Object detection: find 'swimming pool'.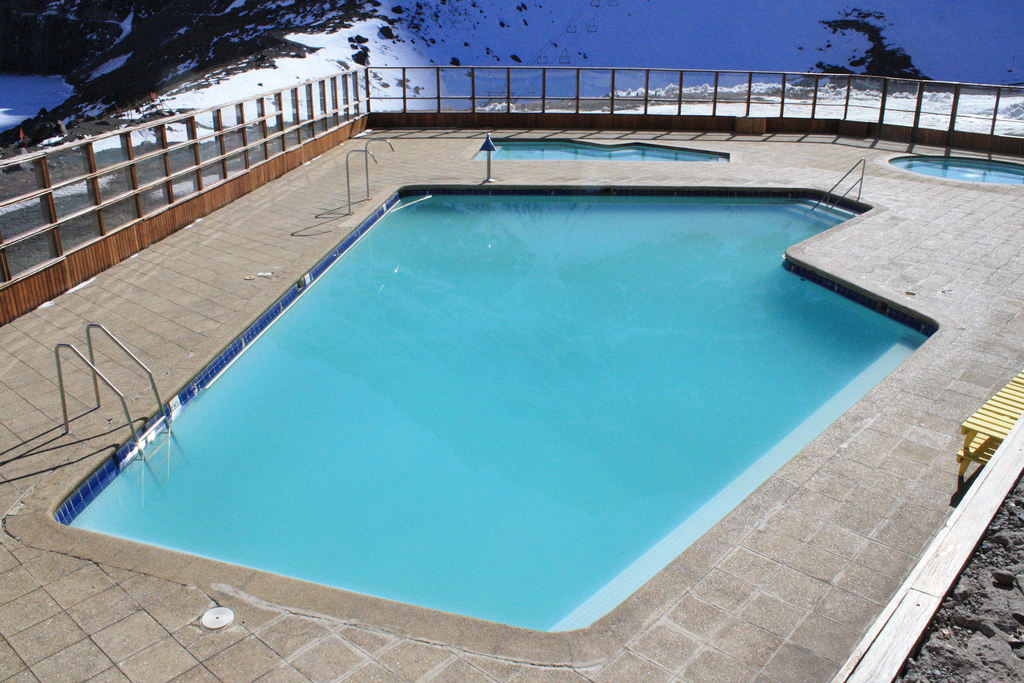
x1=62, y1=151, x2=945, y2=653.
